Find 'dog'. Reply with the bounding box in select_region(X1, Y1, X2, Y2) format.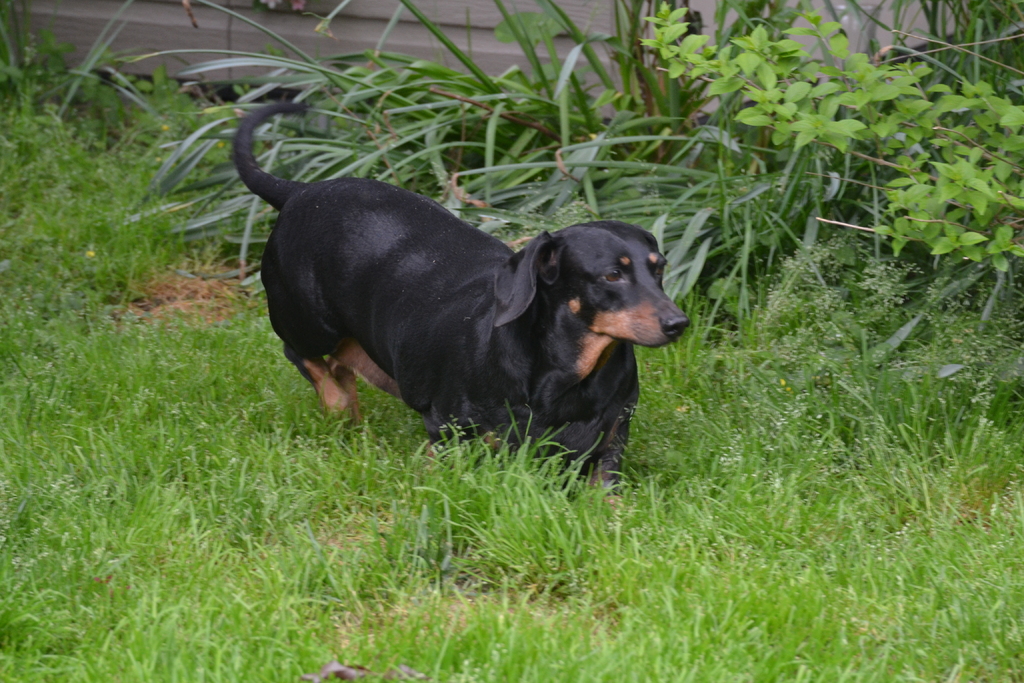
select_region(229, 99, 689, 523).
